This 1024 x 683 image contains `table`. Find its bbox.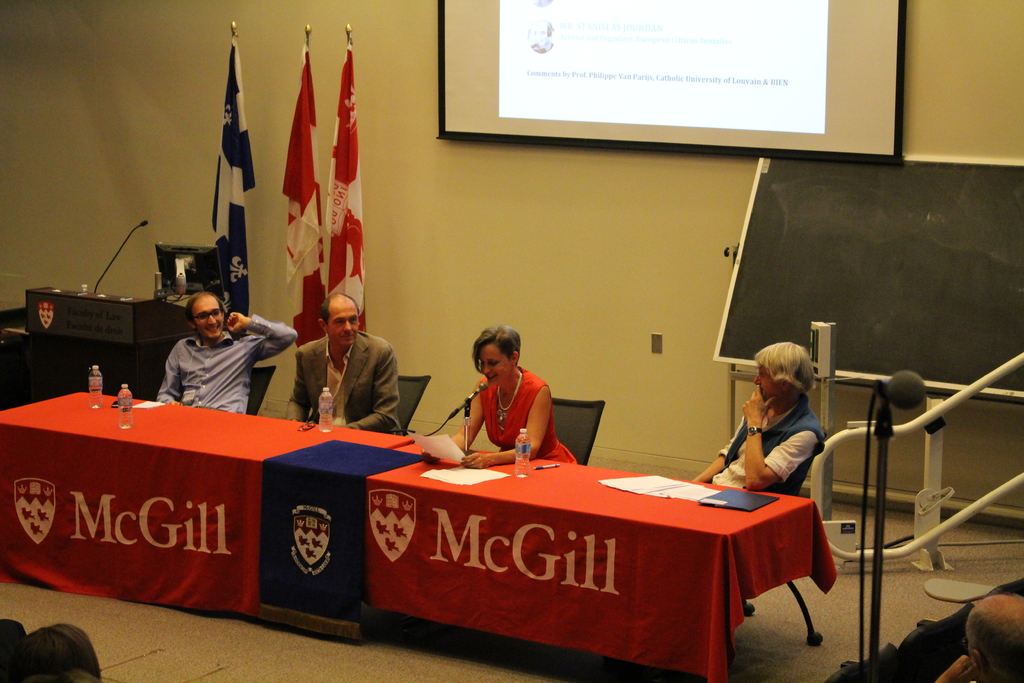
0, 388, 417, 630.
